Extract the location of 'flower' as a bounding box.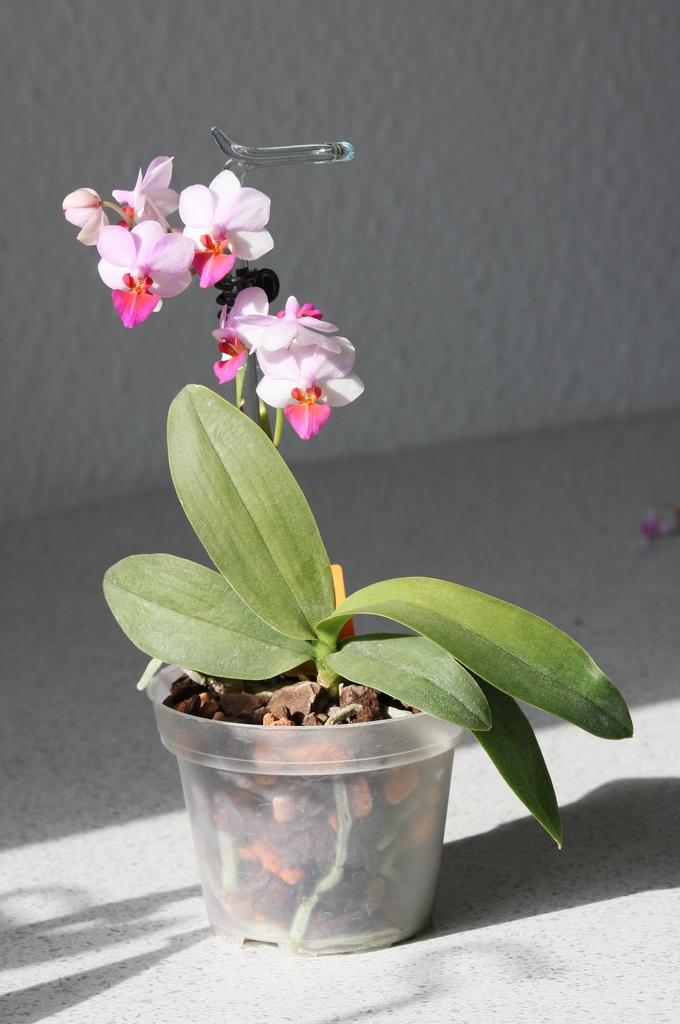
[x1=59, y1=145, x2=276, y2=337].
